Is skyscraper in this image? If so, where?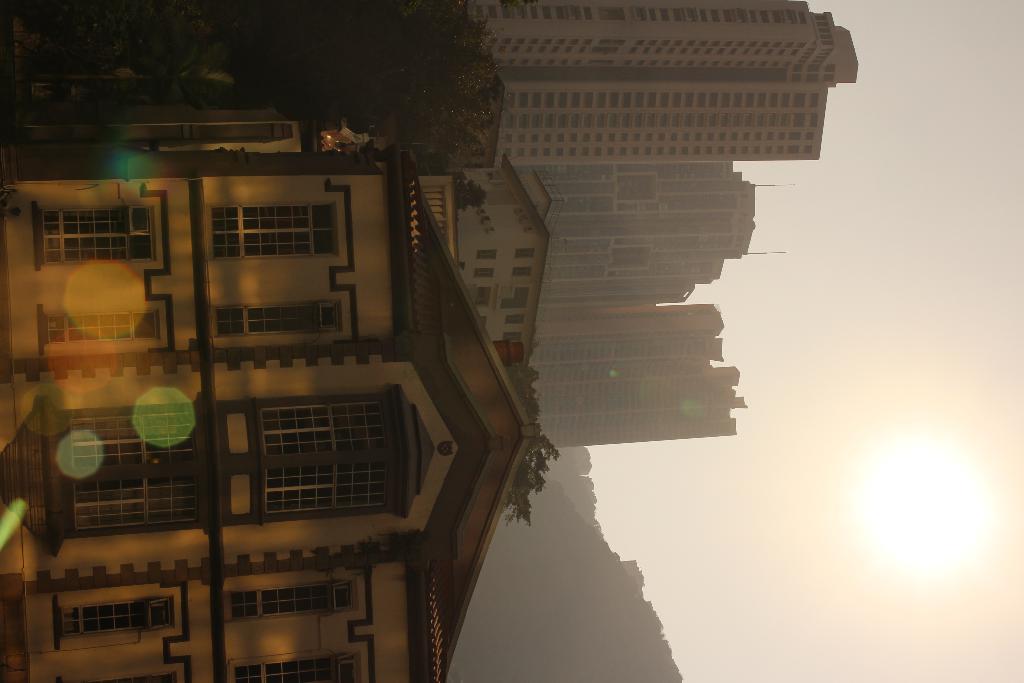
Yes, at 532,159,795,310.
